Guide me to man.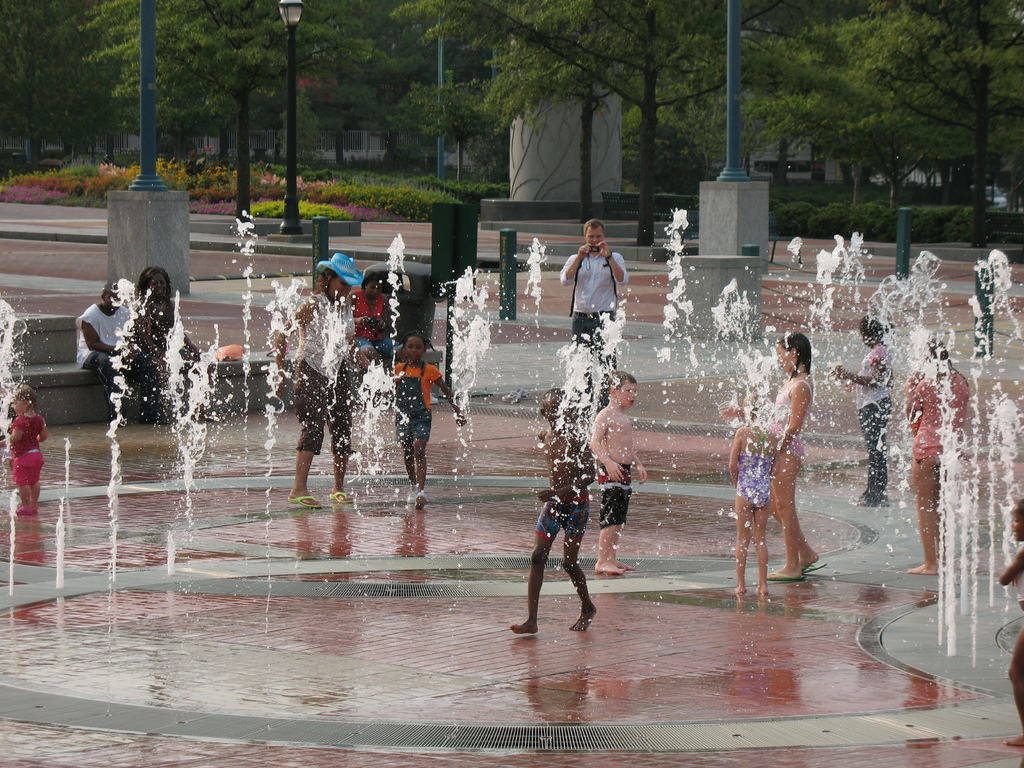
Guidance: (x1=557, y1=213, x2=627, y2=357).
